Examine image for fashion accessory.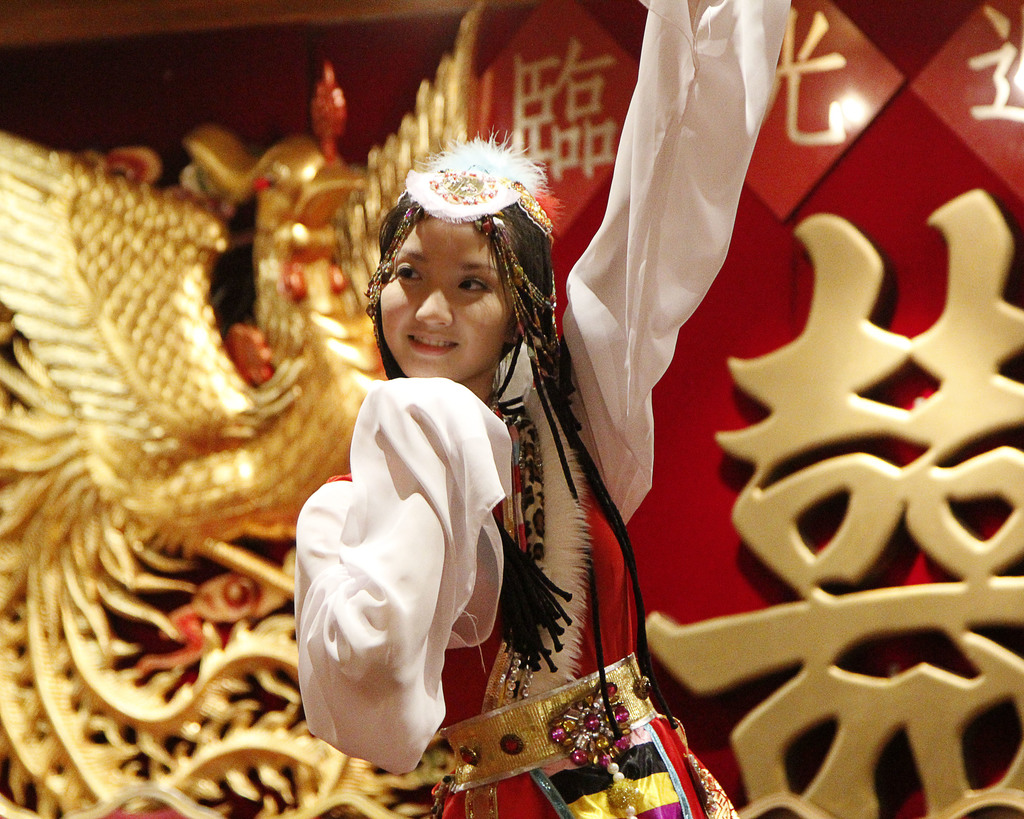
Examination result: [x1=425, y1=653, x2=659, y2=818].
